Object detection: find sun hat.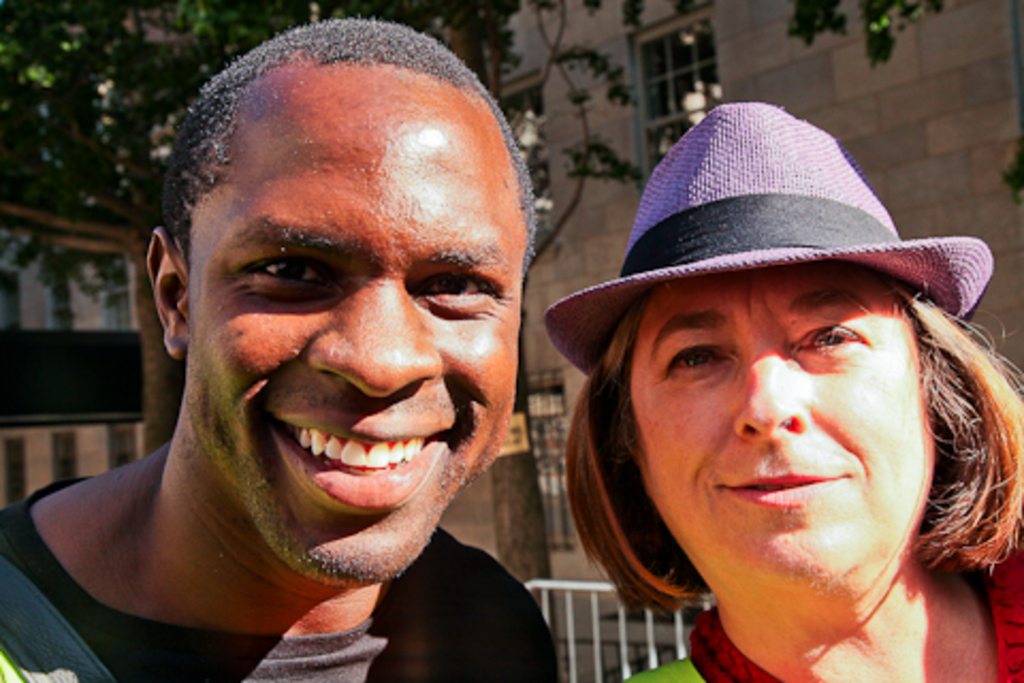
542,96,998,384.
